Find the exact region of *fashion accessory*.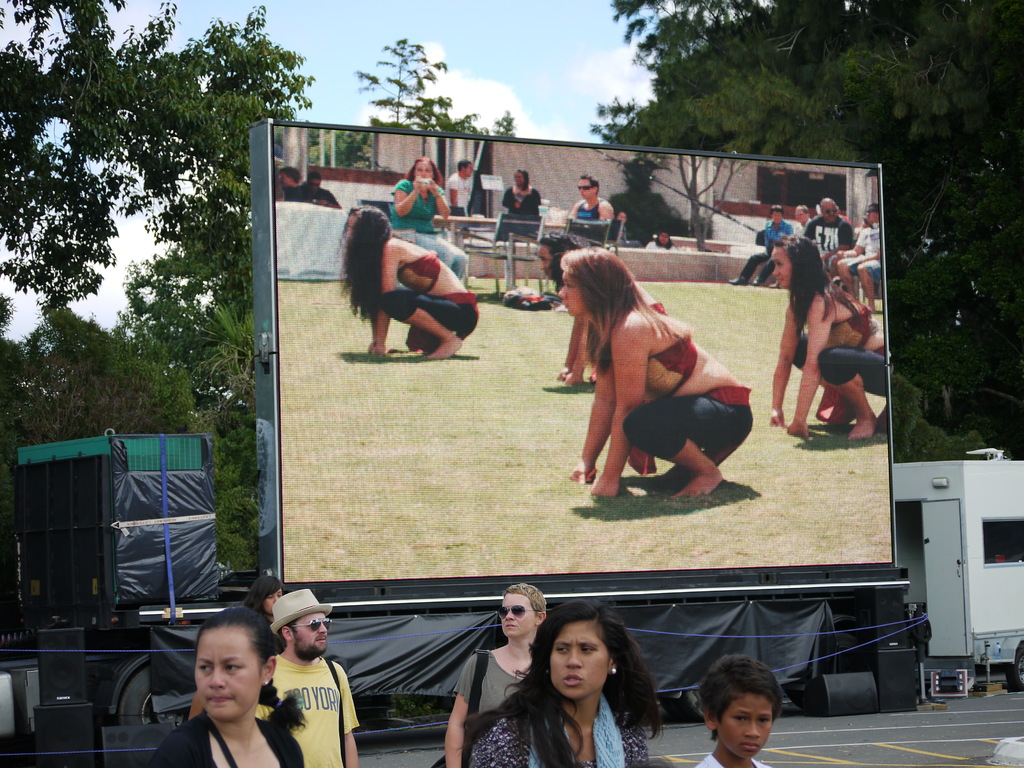
Exact region: (x1=576, y1=186, x2=591, y2=191).
